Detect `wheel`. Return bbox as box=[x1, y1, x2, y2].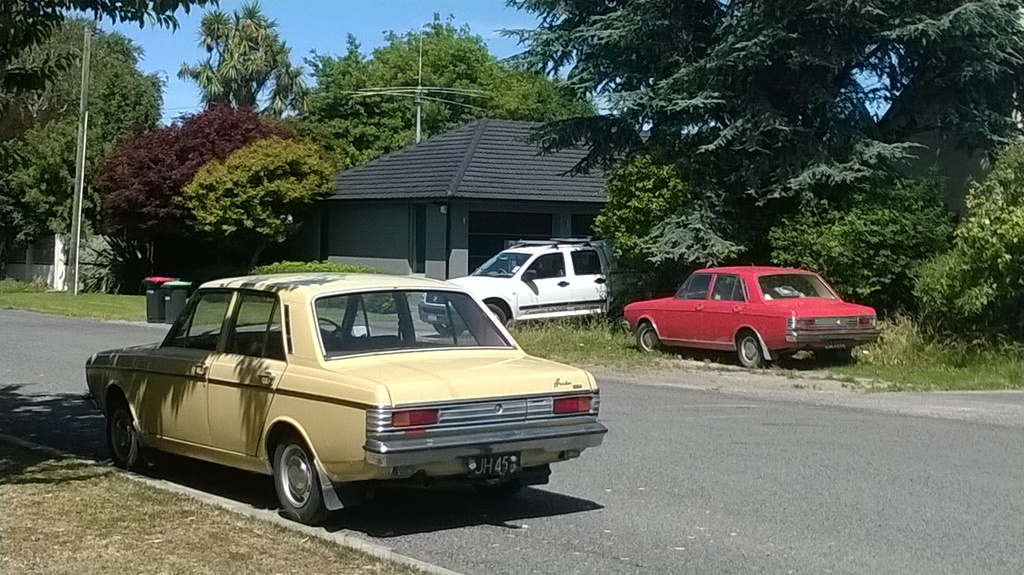
box=[104, 392, 144, 474].
